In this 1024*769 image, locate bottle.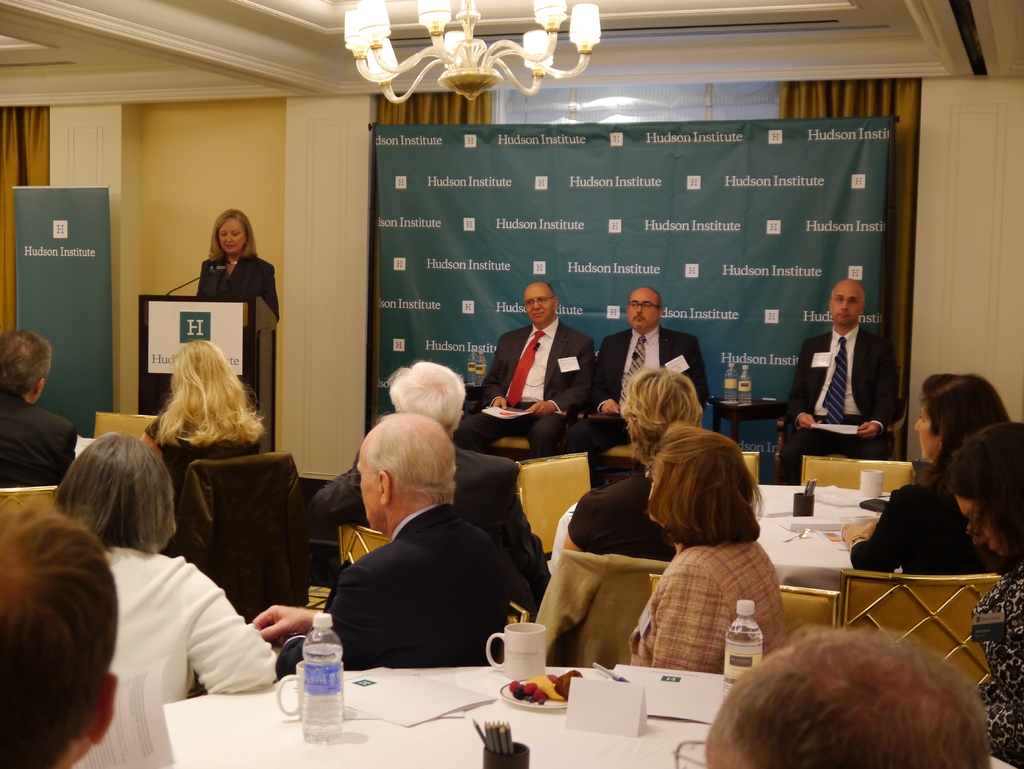
Bounding box: region(721, 595, 768, 697).
